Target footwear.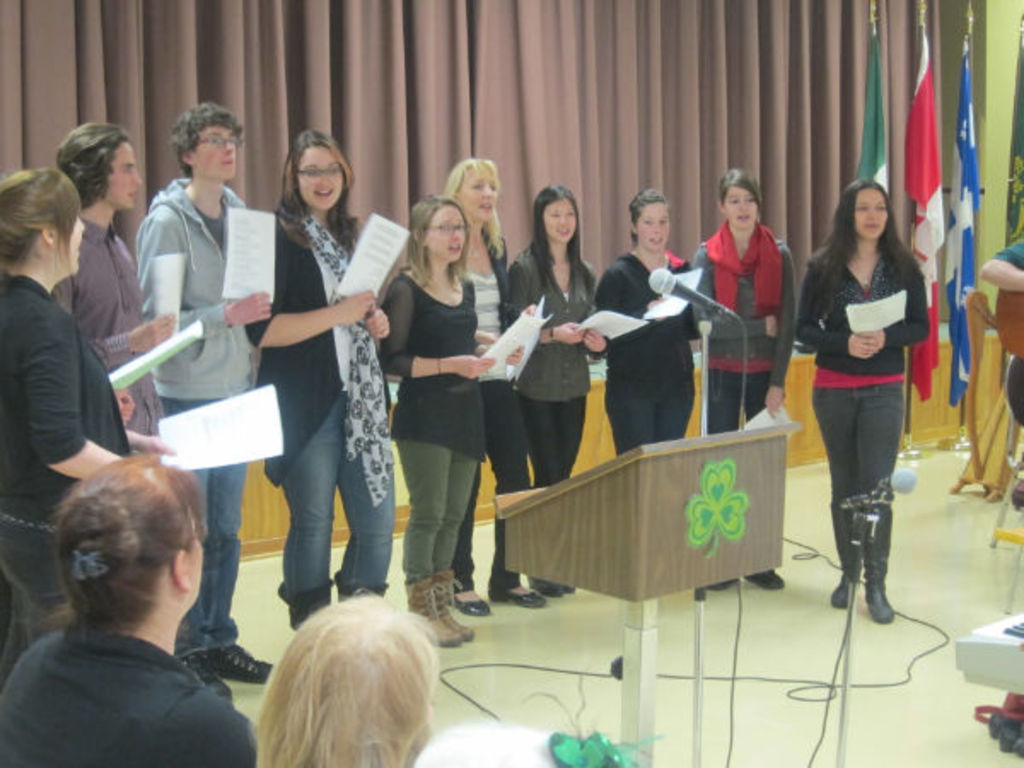
Target region: 560/584/575/597.
